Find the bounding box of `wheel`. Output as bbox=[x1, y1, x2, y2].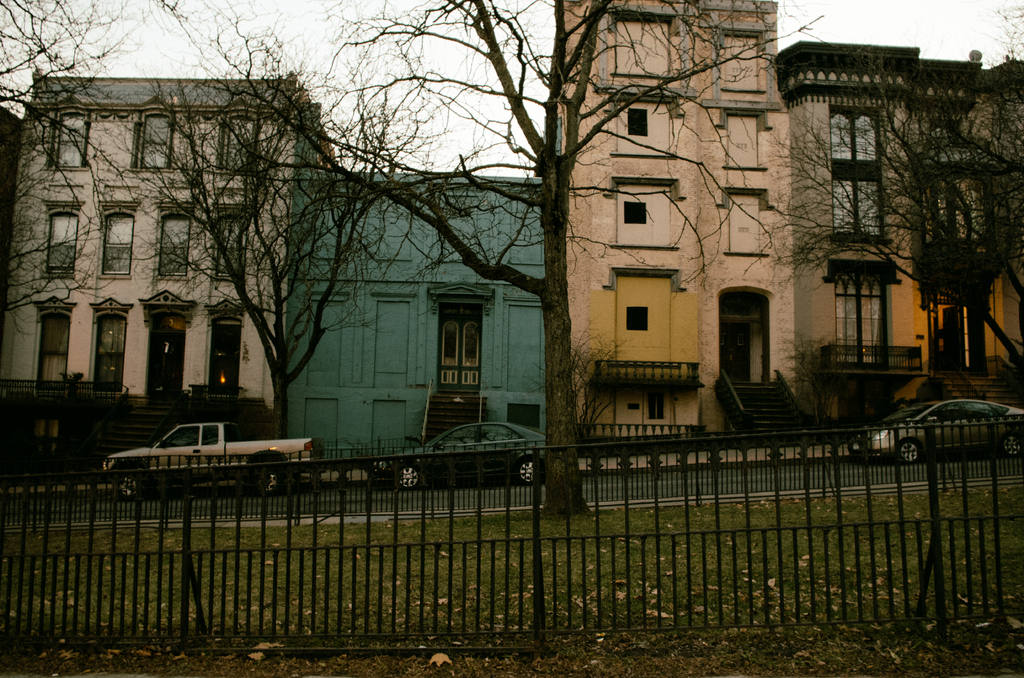
bbox=[900, 438, 920, 464].
